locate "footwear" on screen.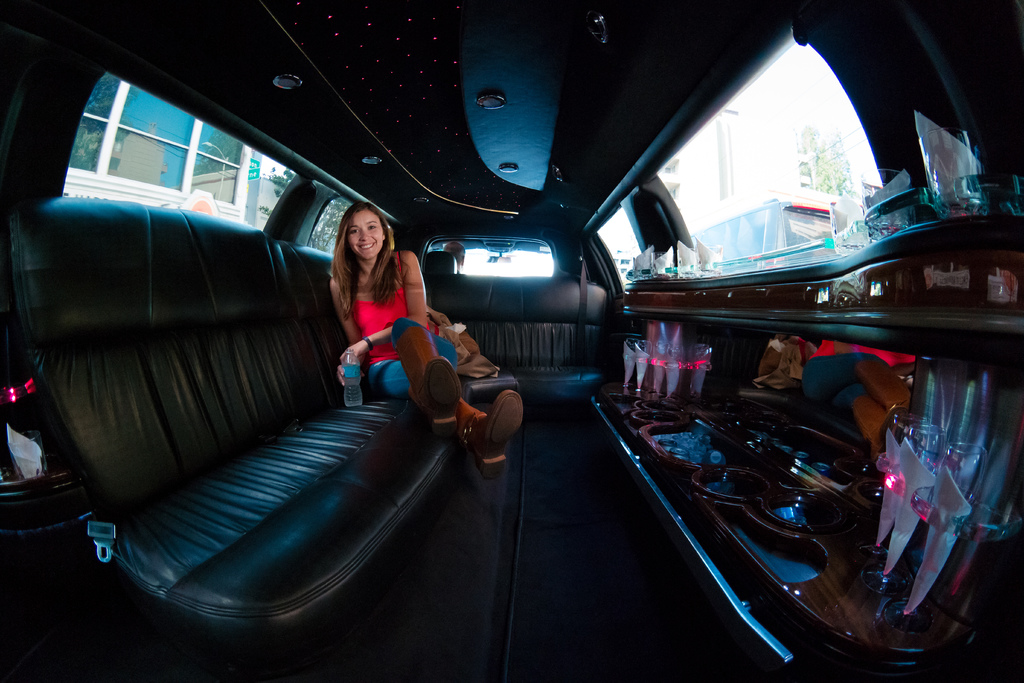
On screen at [392,329,465,442].
